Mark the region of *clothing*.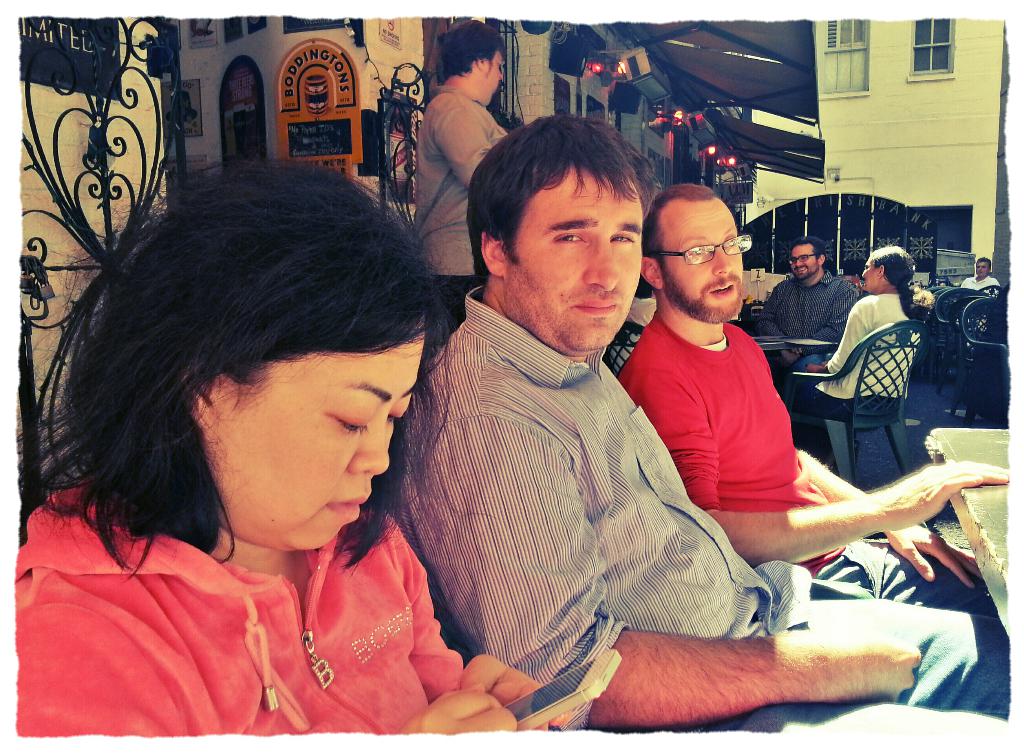
Region: <bbox>412, 81, 515, 359</bbox>.
